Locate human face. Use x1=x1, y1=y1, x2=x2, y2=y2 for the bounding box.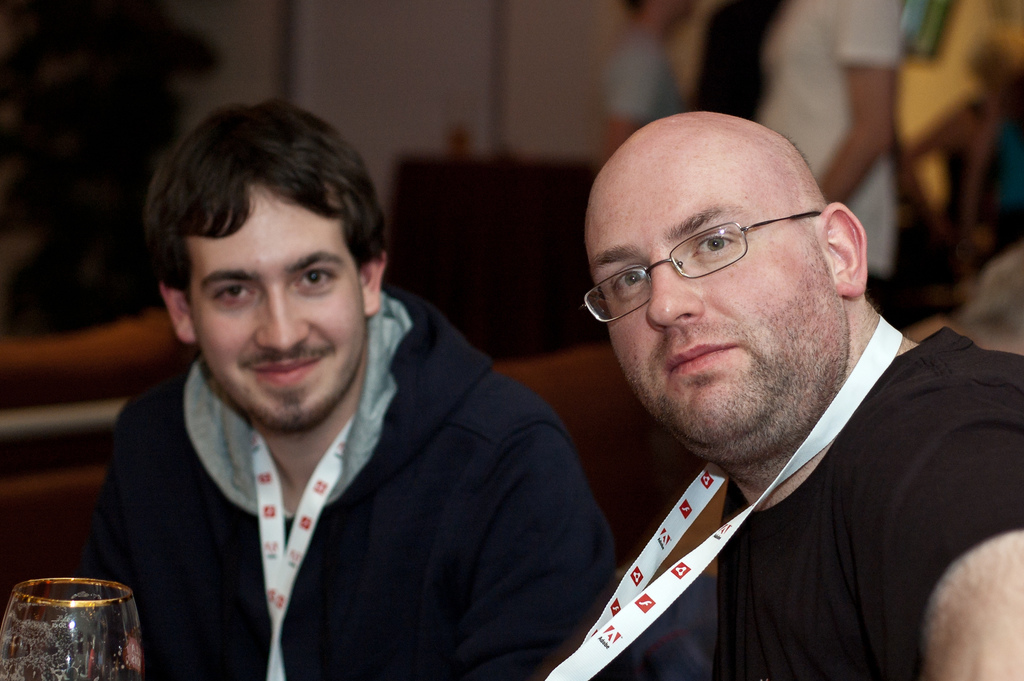
x1=184, y1=182, x2=364, y2=427.
